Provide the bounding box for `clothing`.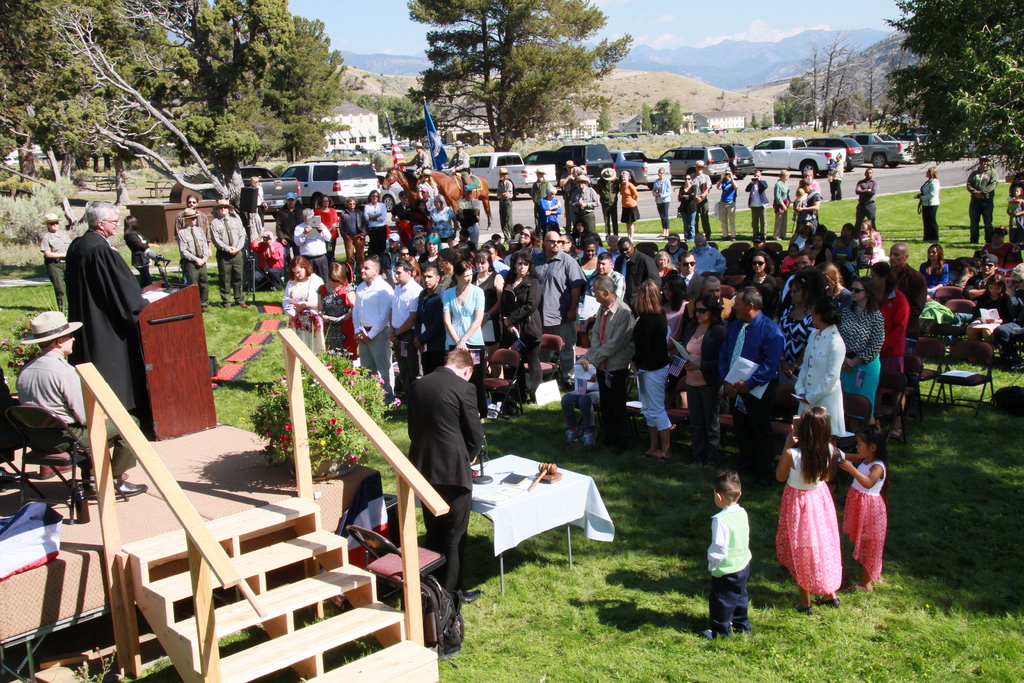
<bbox>887, 259, 929, 333</bbox>.
